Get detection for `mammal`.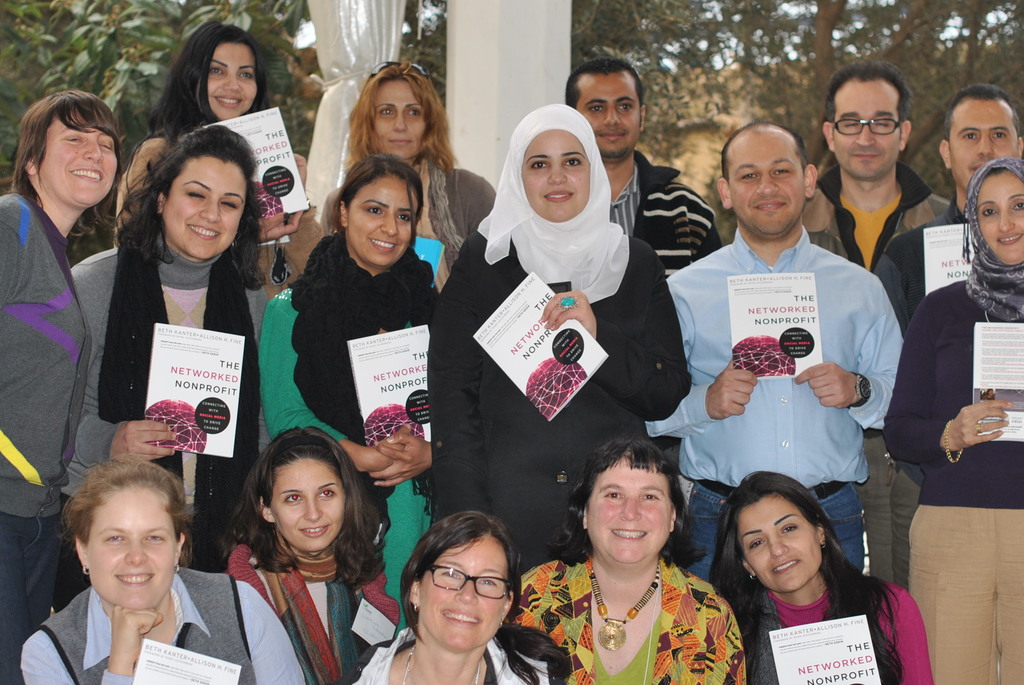
Detection: bbox=[326, 58, 496, 271].
